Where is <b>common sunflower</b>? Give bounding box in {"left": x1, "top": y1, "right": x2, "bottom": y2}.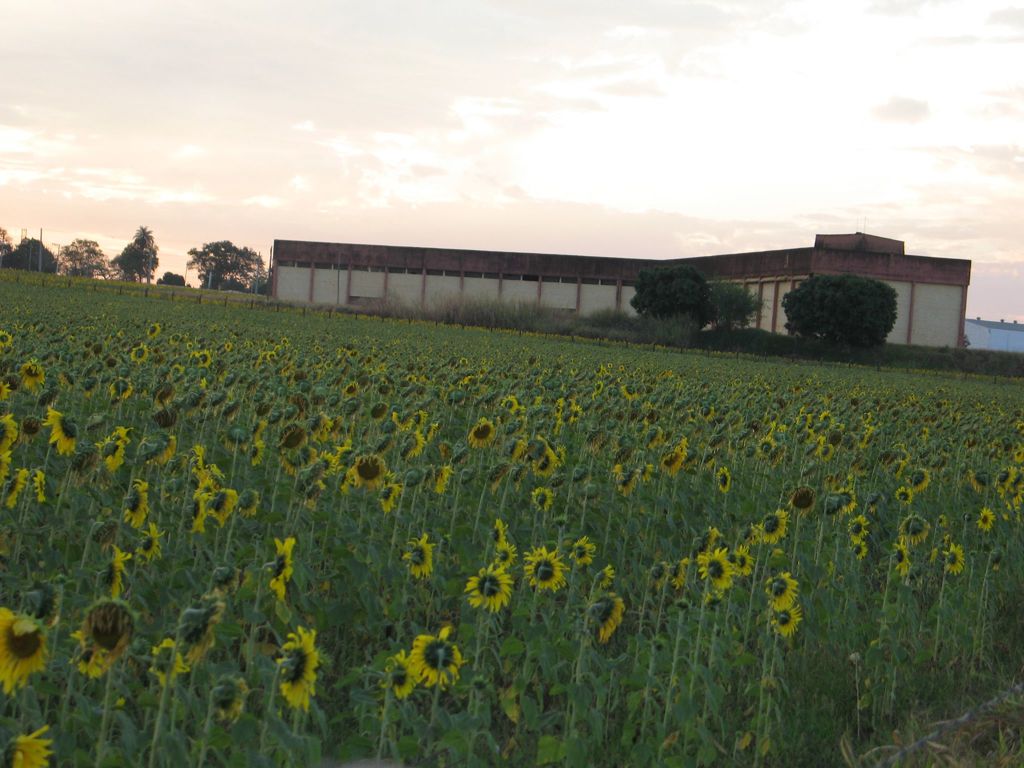
{"left": 426, "top": 451, "right": 458, "bottom": 498}.
